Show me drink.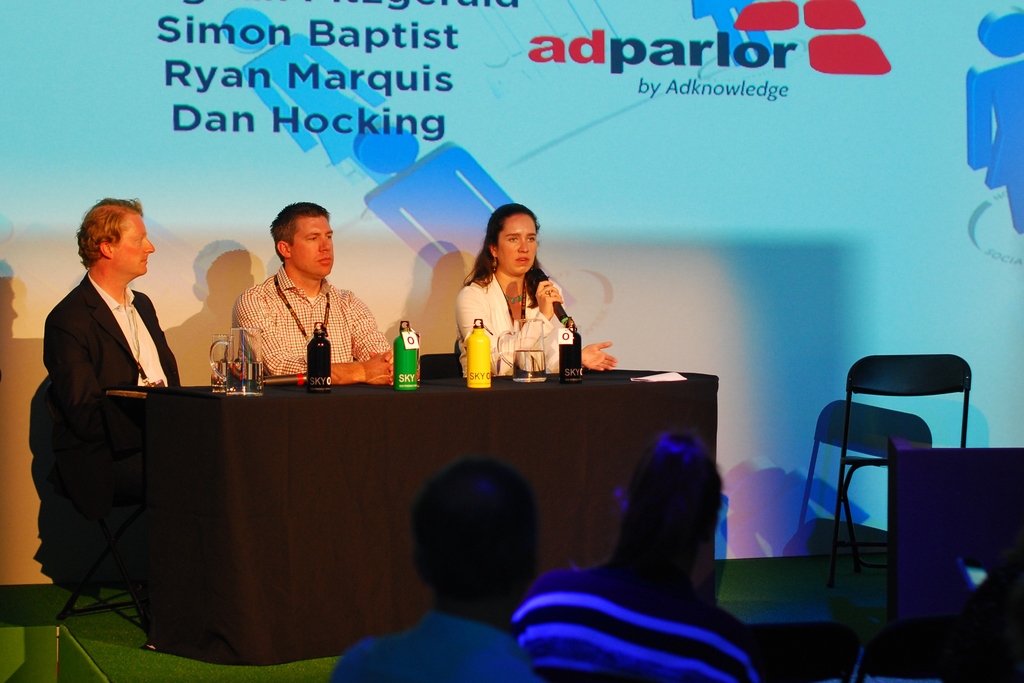
drink is here: pyautogui.locateOnScreen(472, 320, 495, 392).
